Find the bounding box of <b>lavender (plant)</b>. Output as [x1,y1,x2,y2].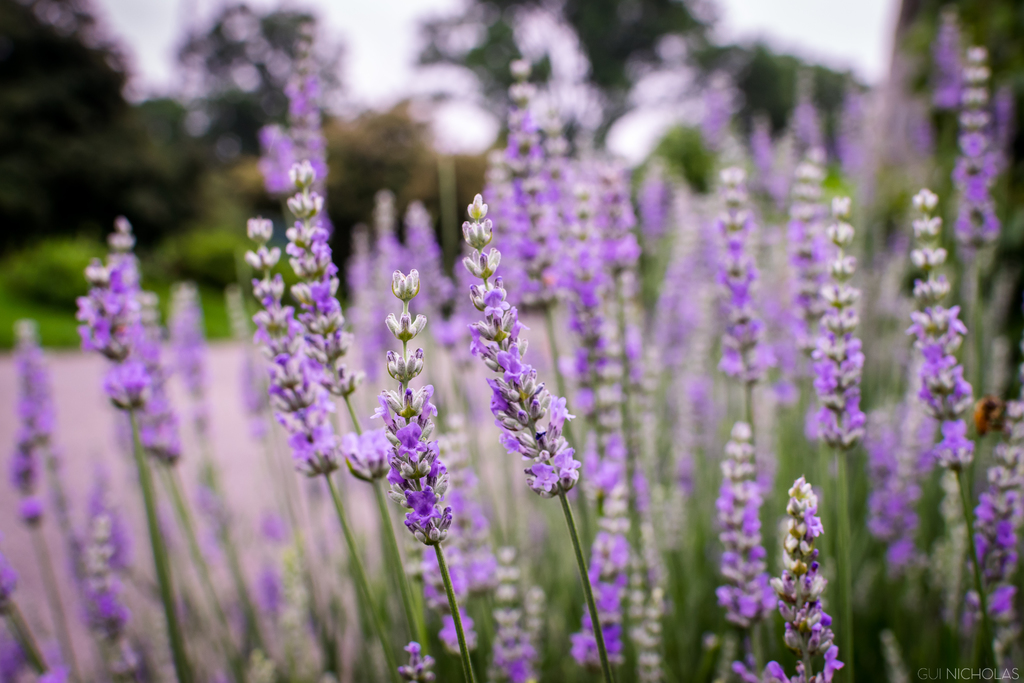
[145,335,207,591].
